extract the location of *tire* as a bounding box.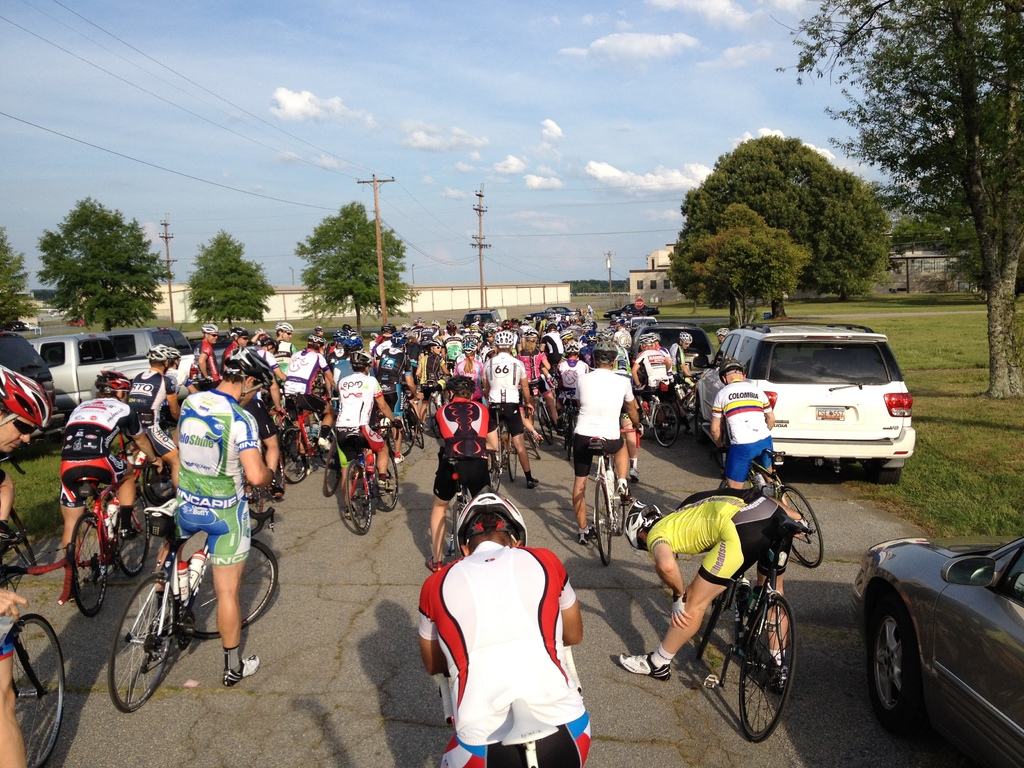
[x1=698, y1=400, x2=705, y2=440].
